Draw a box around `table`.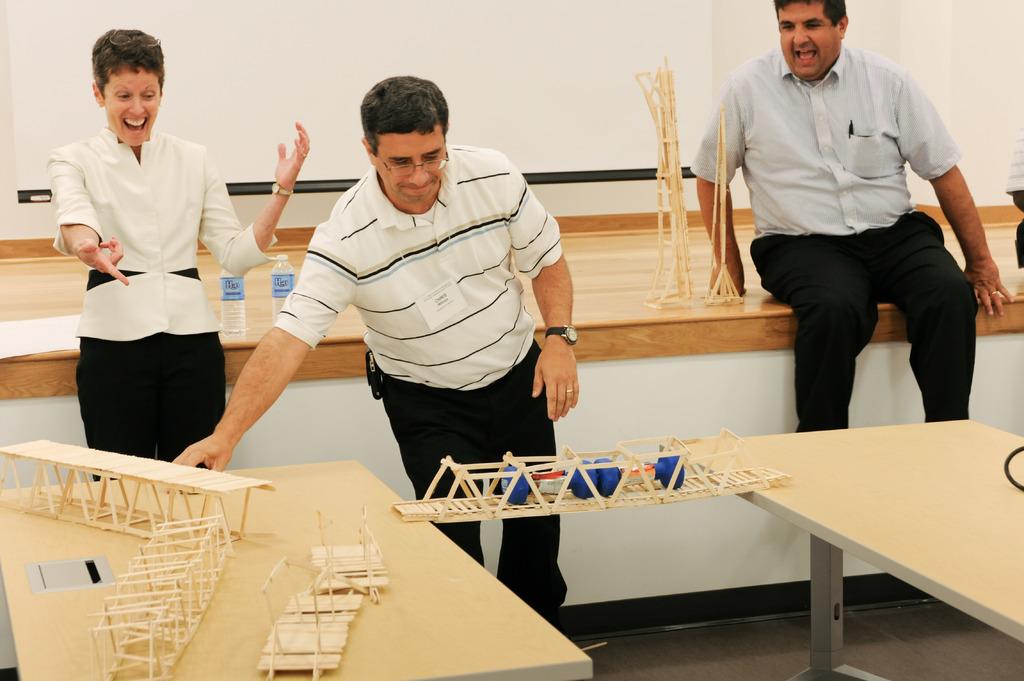
<bbox>2, 460, 594, 680</bbox>.
